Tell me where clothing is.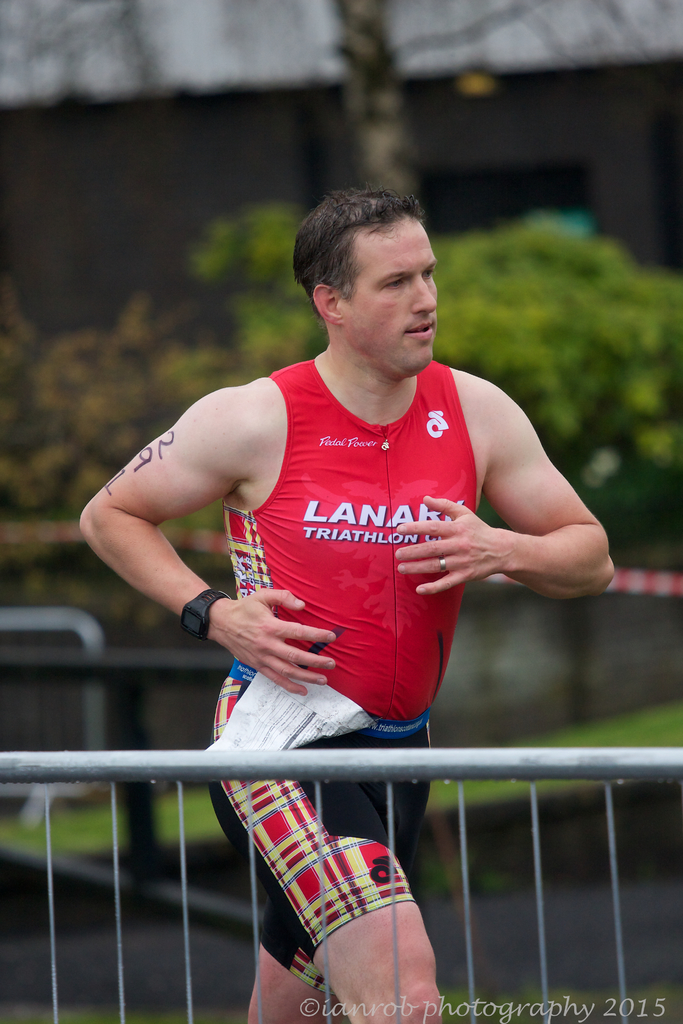
clothing is at select_region(203, 316, 494, 998).
